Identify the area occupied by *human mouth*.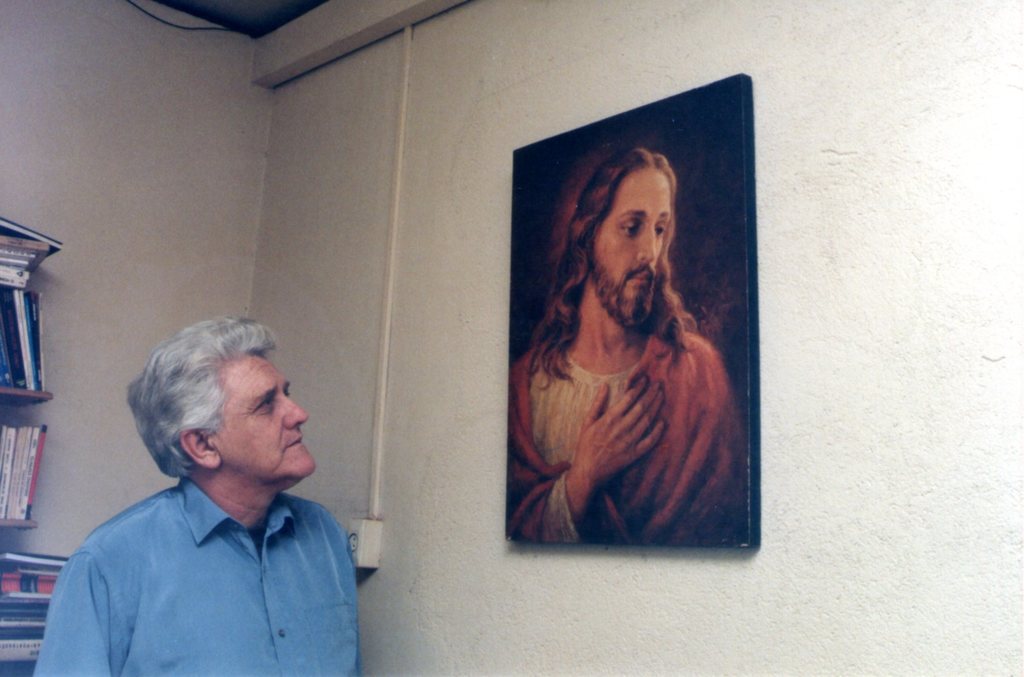
Area: (x1=285, y1=436, x2=302, y2=450).
